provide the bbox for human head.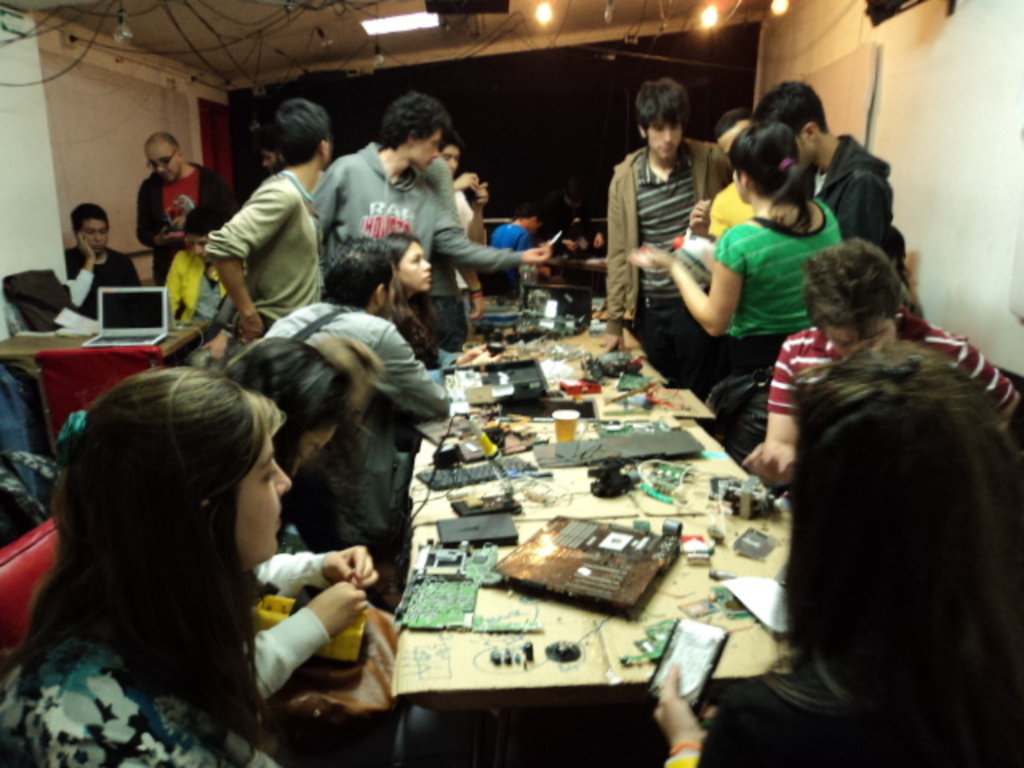
<box>296,323,379,430</box>.
